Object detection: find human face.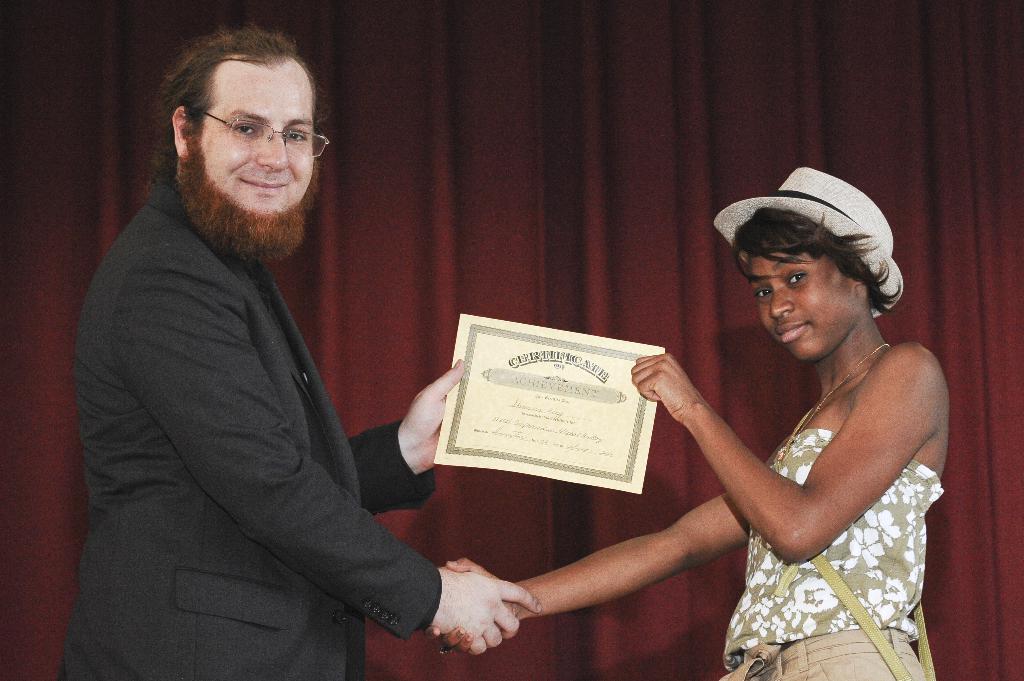
[x1=749, y1=250, x2=858, y2=359].
